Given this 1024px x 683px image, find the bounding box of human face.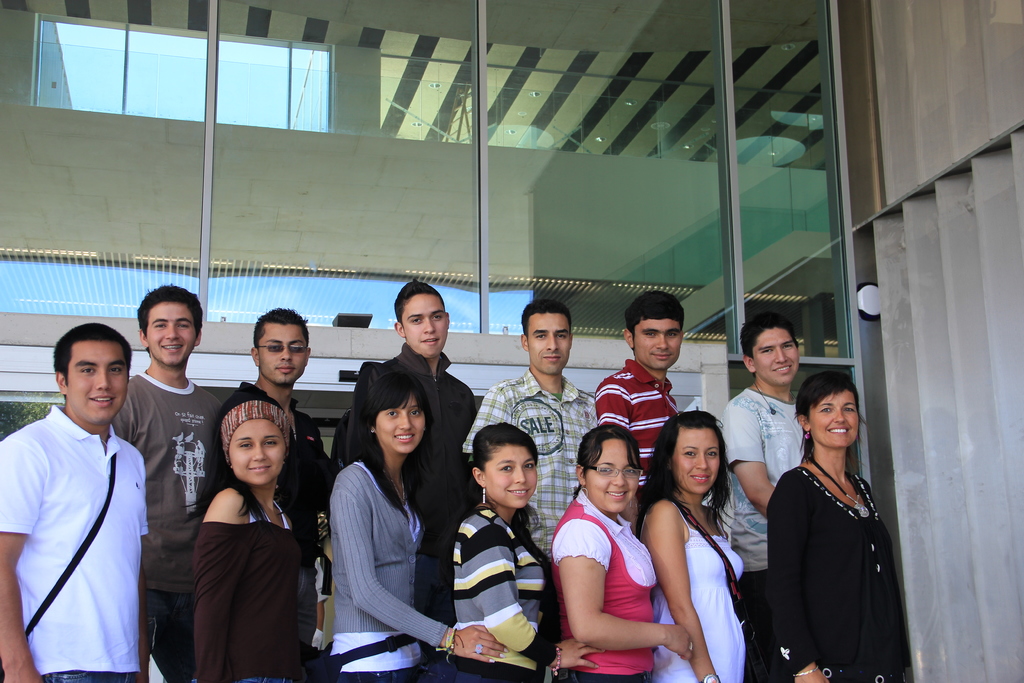
<bbox>751, 329, 801, 386</bbox>.
